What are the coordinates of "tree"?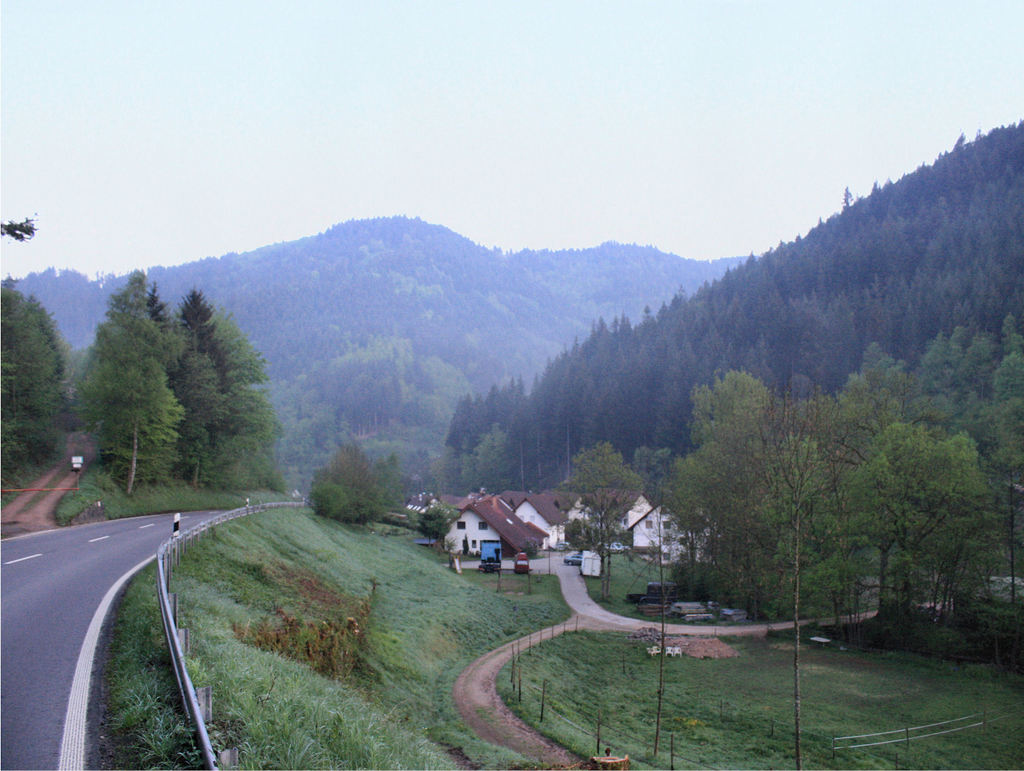
box(672, 365, 858, 770).
